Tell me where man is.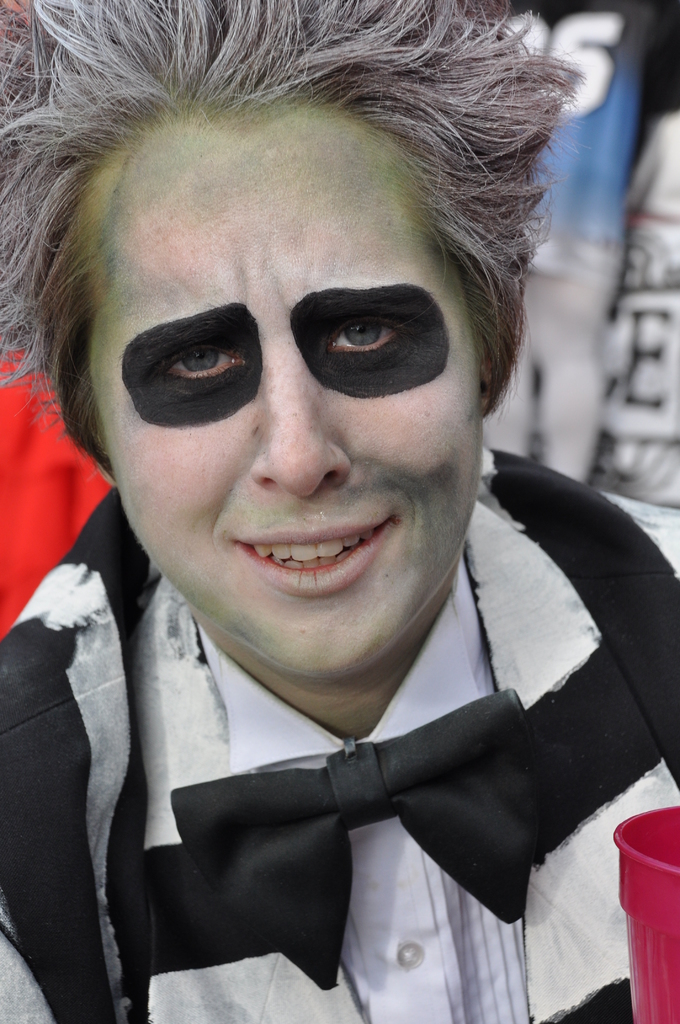
man is at <box>15,38,663,999</box>.
